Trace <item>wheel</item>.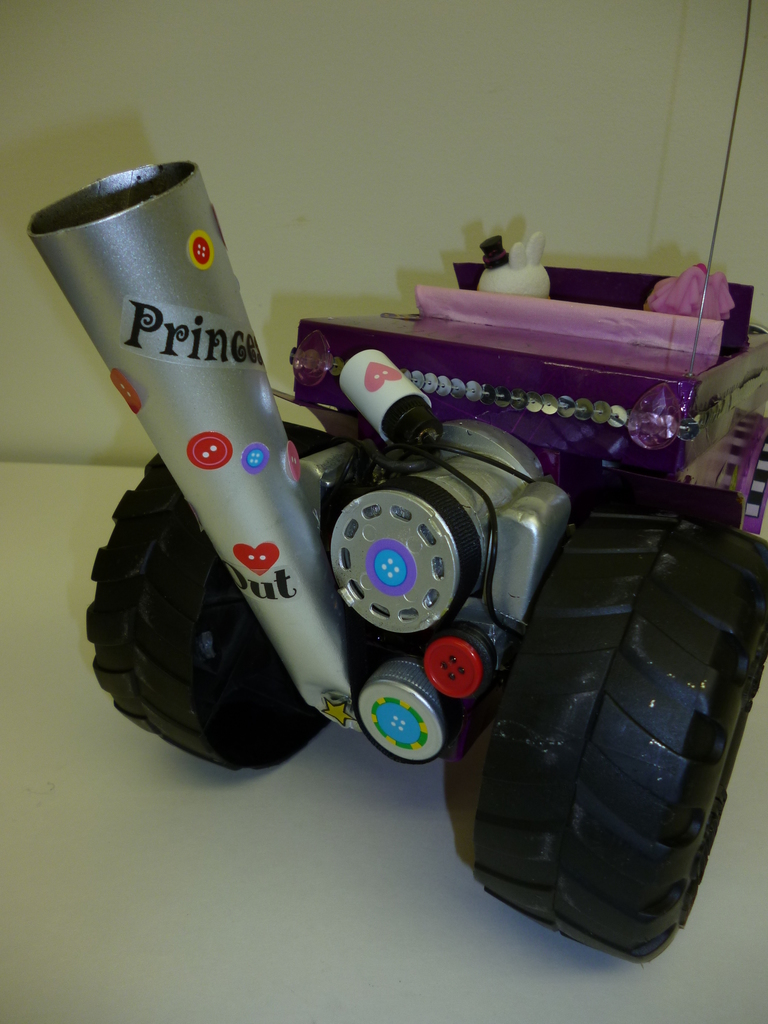
Traced to <box>90,438,353,785</box>.
